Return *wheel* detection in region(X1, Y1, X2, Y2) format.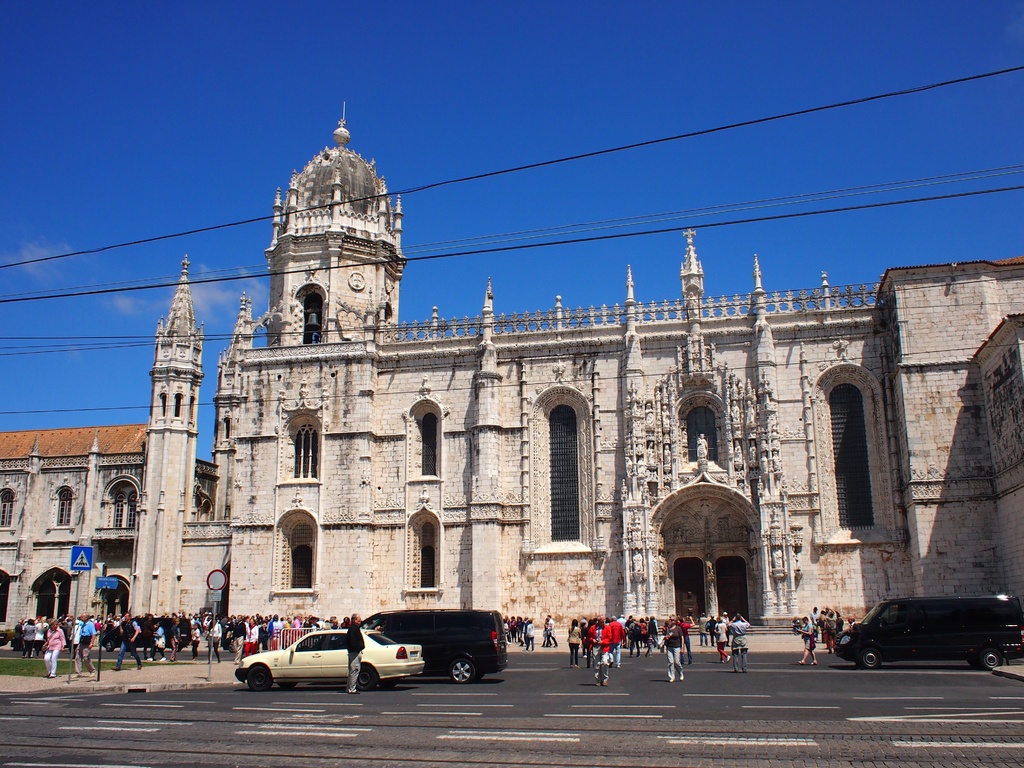
region(356, 664, 376, 690).
